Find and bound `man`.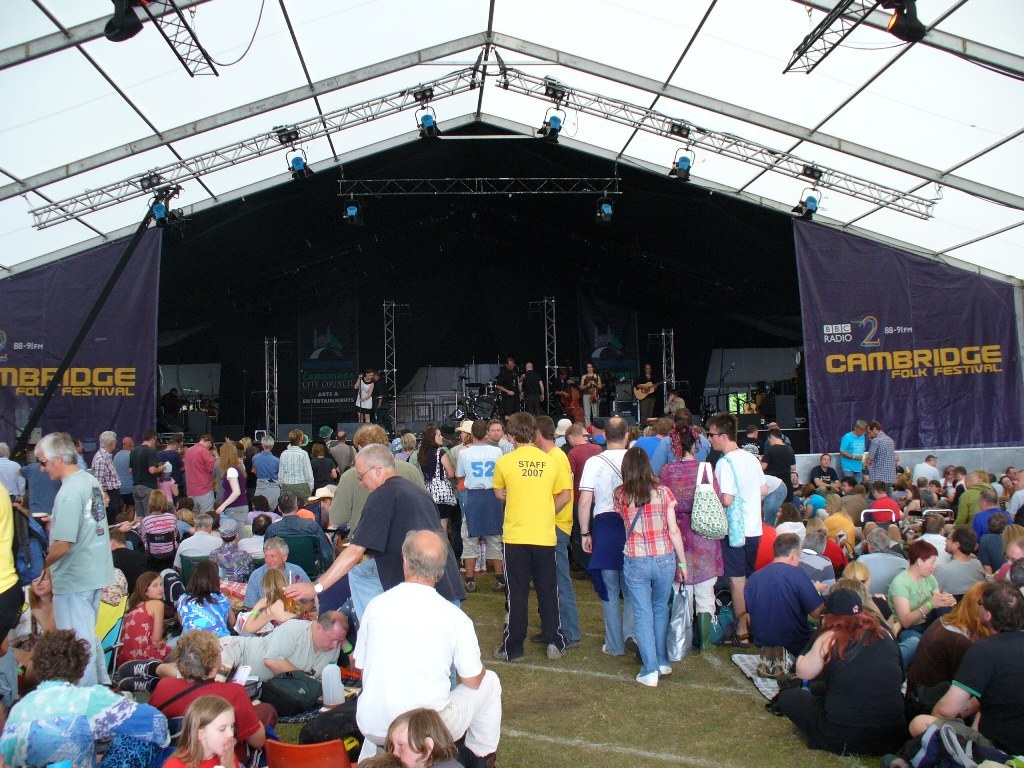
Bound: box=[172, 515, 225, 580].
